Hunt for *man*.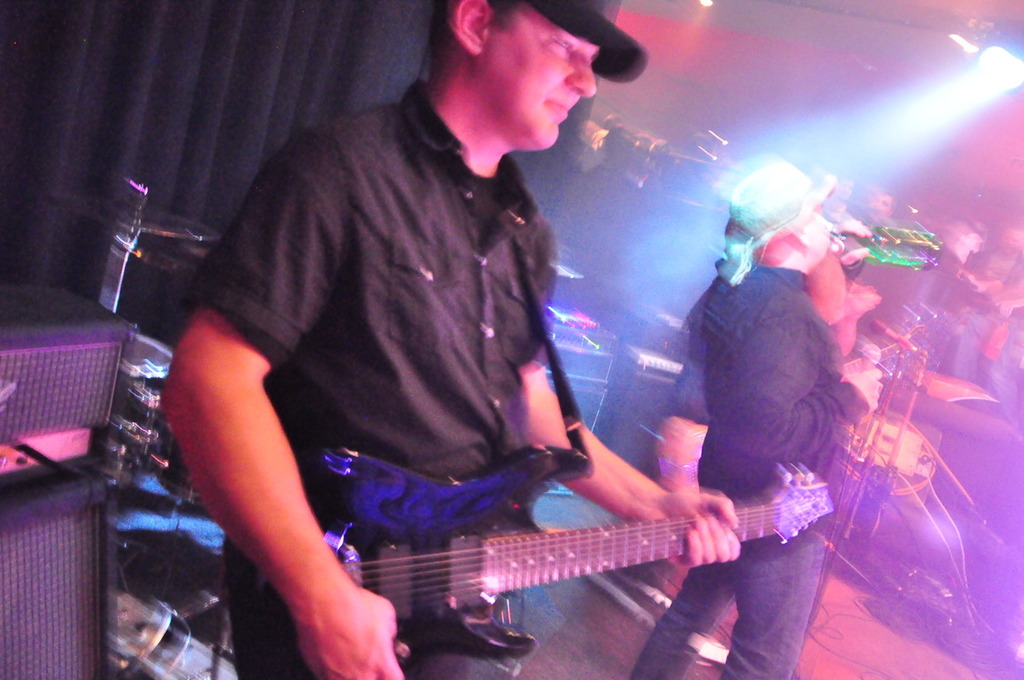
Hunted down at x1=119, y1=0, x2=826, y2=673.
